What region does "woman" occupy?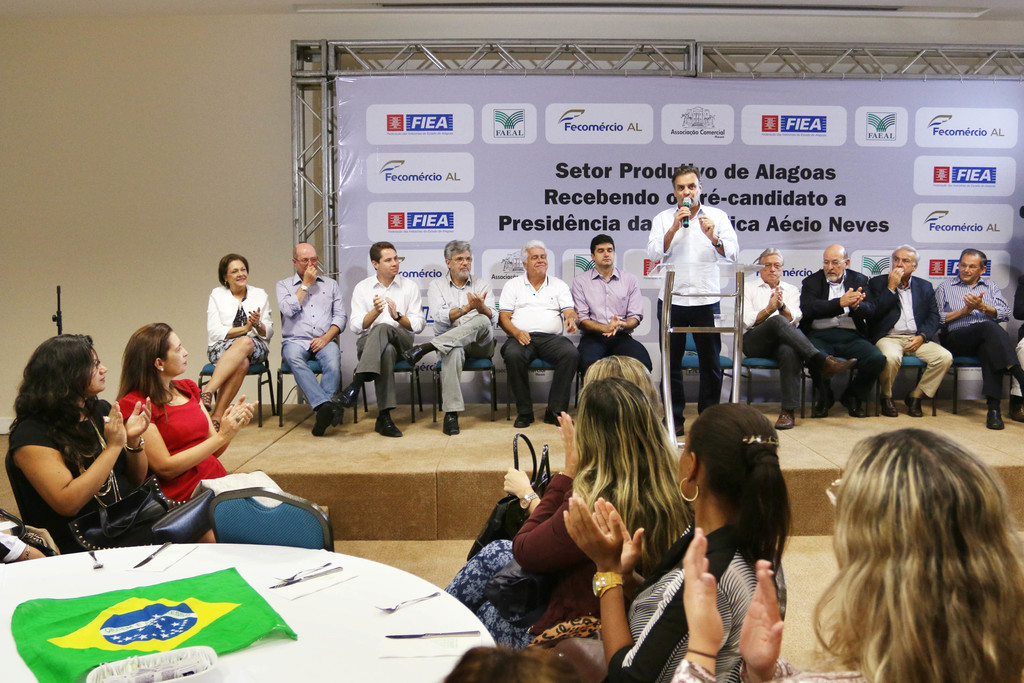
box(111, 324, 264, 544).
